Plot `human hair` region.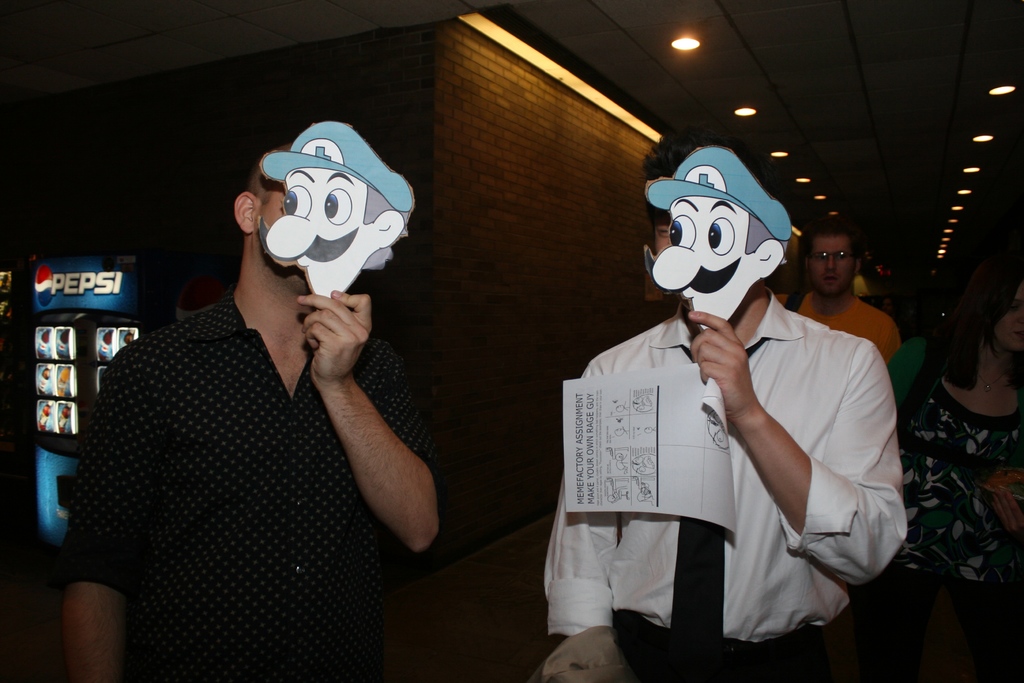
Plotted at {"left": 937, "top": 243, "right": 1023, "bottom": 391}.
